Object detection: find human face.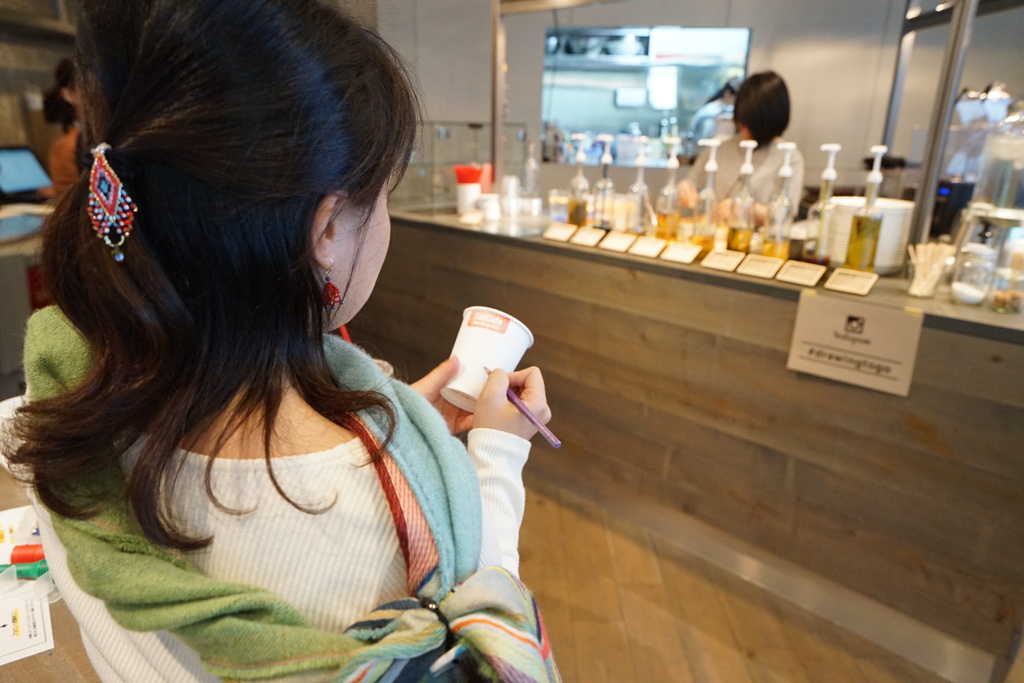
region(739, 125, 753, 140).
